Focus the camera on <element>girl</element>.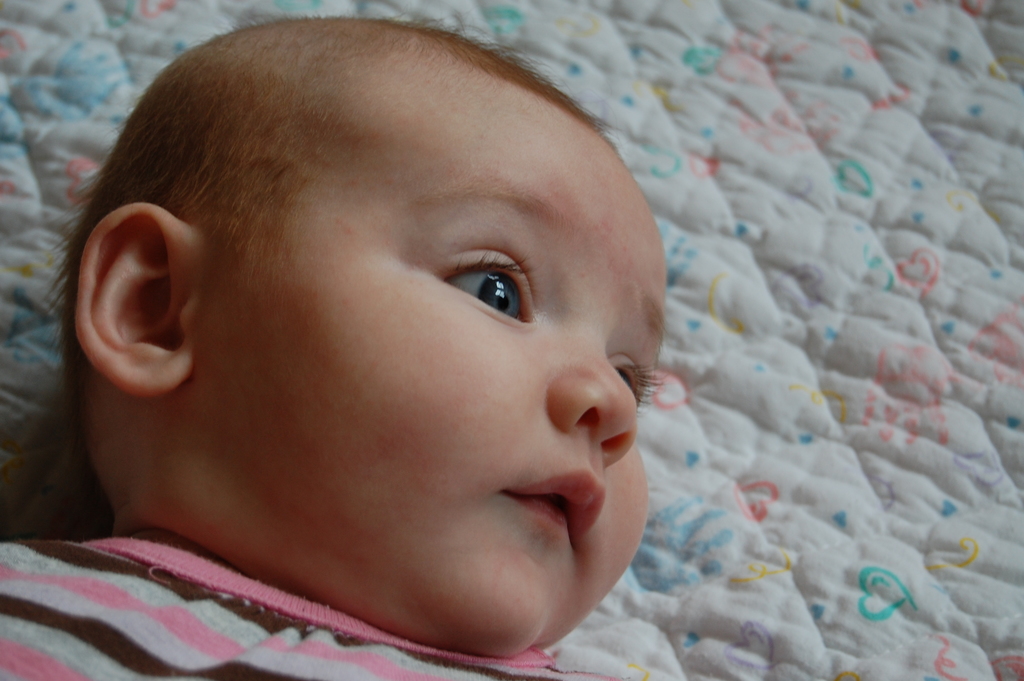
Focus region: 0/14/674/680.
